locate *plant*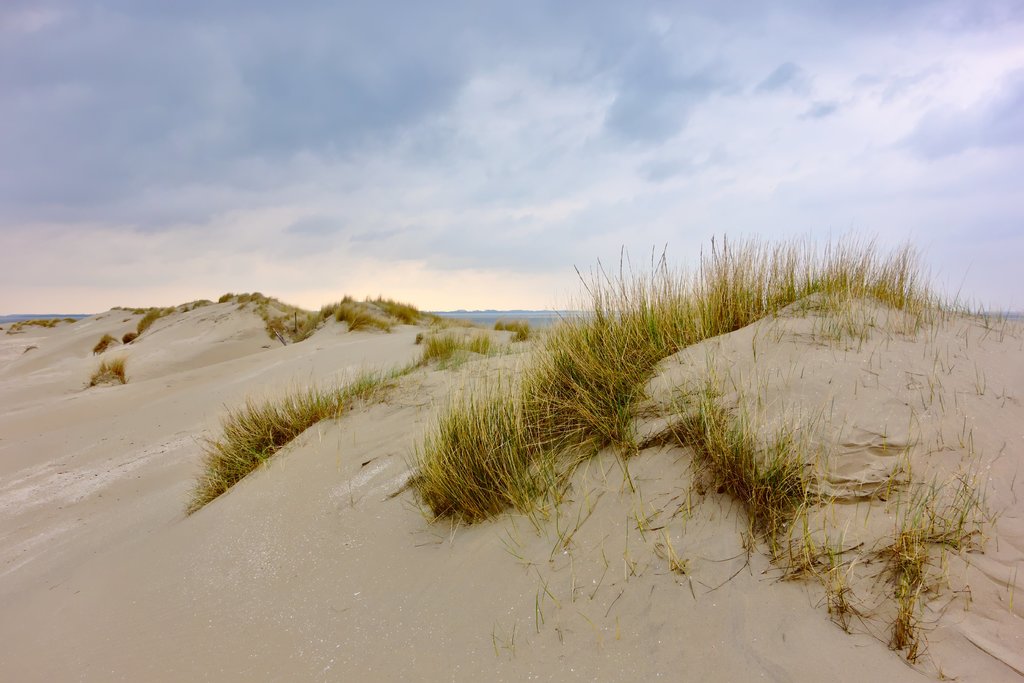
detection(860, 450, 991, 641)
